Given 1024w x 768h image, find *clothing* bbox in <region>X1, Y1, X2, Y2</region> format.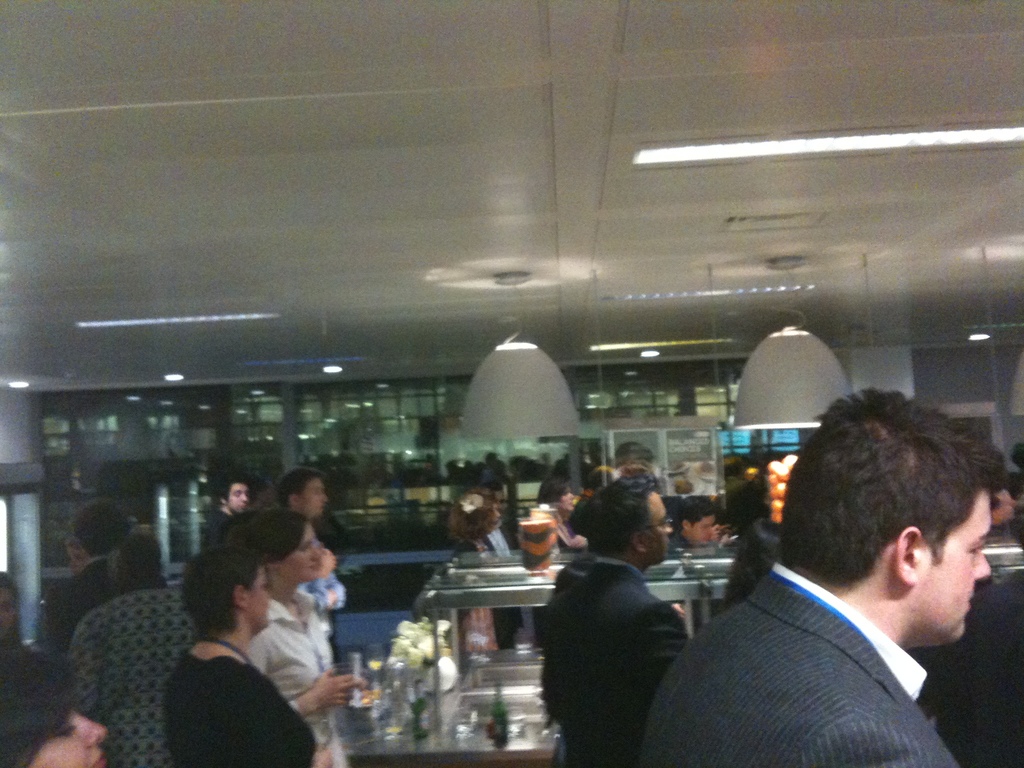
<region>657, 548, 1005, 762</region>.
